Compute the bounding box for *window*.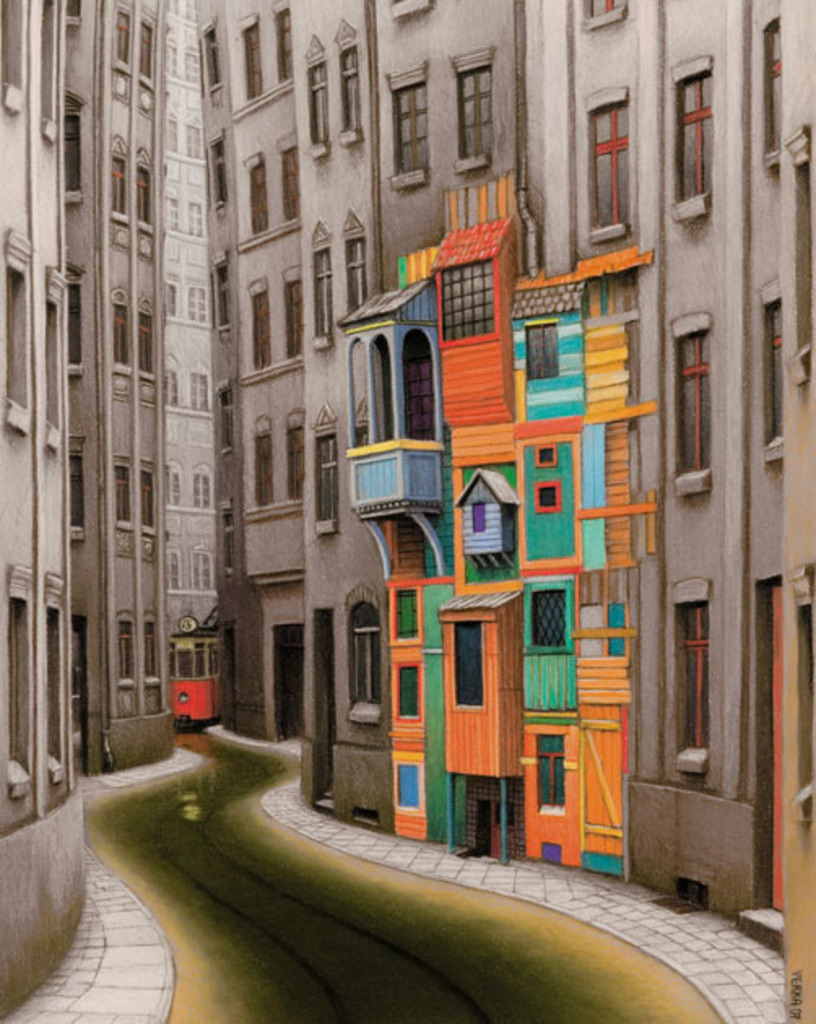
<bbox>670, 73, 722, 213</bbox>.
